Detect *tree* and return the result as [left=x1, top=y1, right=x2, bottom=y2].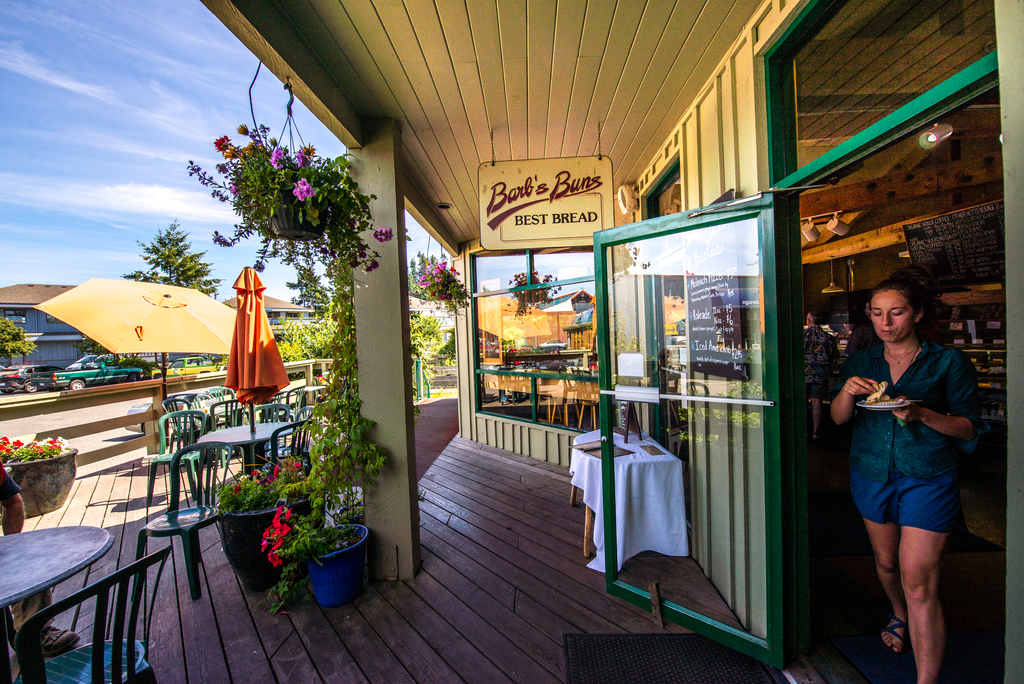
[left=120, top=215, right=226, bottom=376].
